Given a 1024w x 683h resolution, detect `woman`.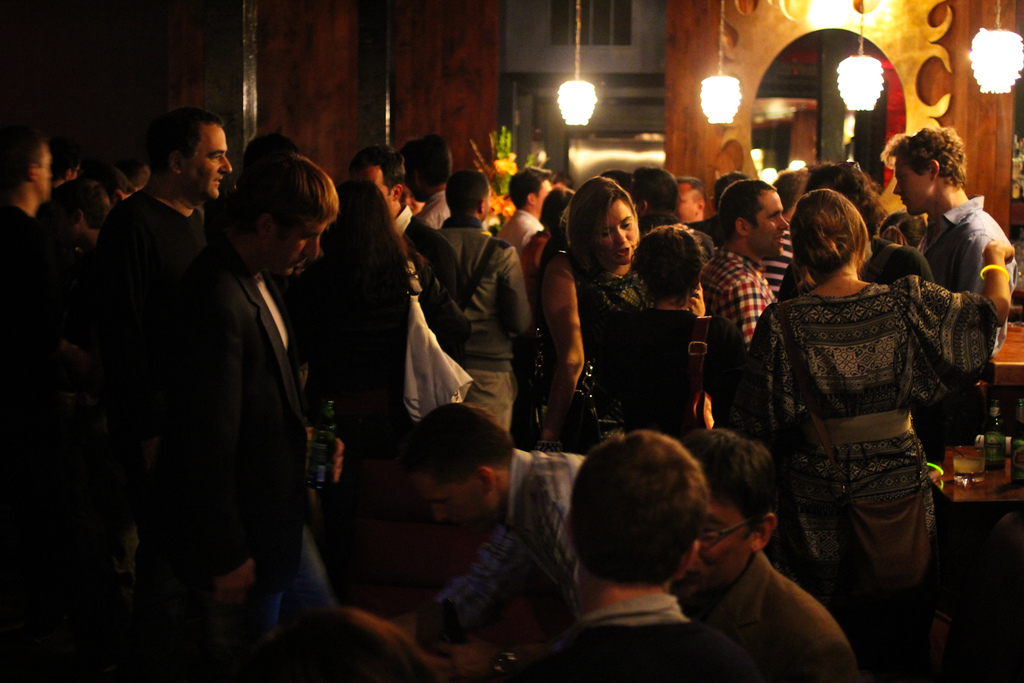
box(559, 176, 659, 441).
